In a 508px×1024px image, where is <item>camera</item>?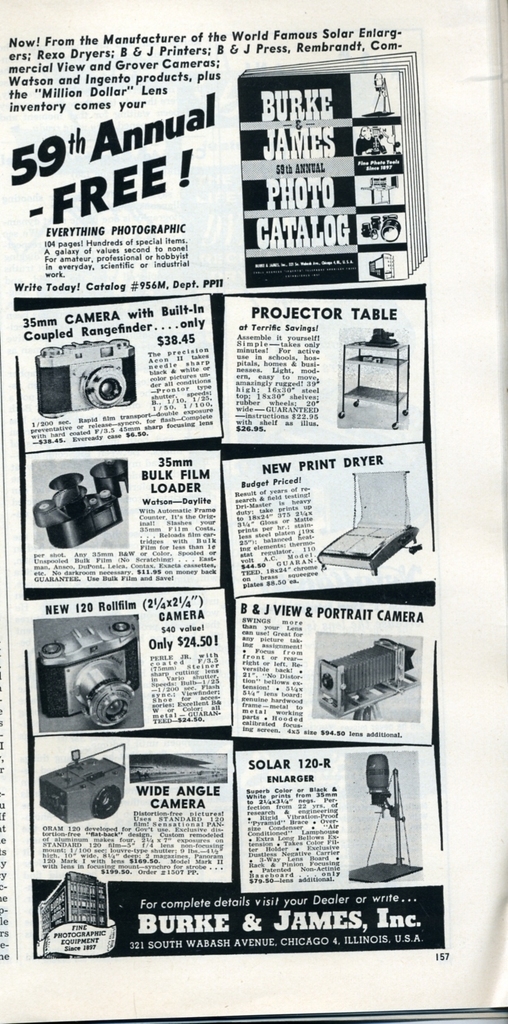
(left=33, top=458, right=127, bottom=547).
